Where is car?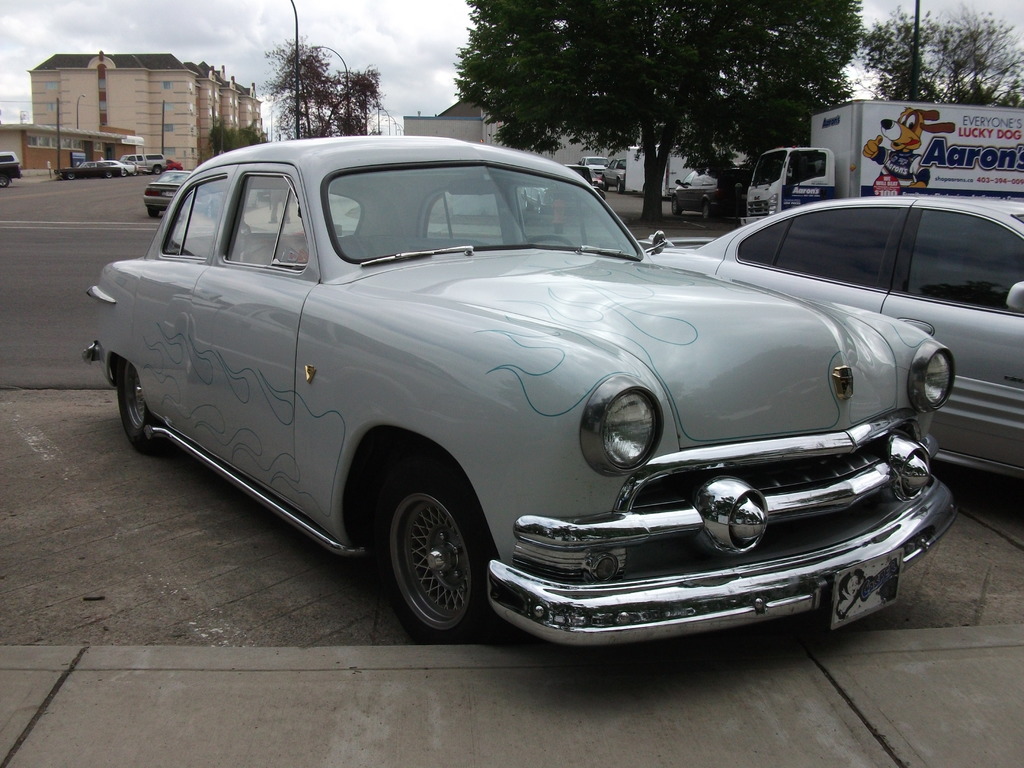
box(54, 161, 123, 182).
